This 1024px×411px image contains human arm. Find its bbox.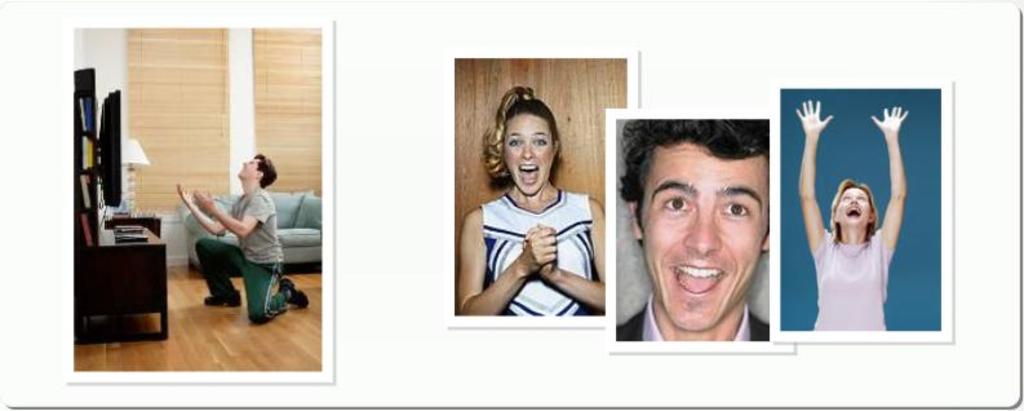
x1=198 y1=180 x2=274 y2=249.
